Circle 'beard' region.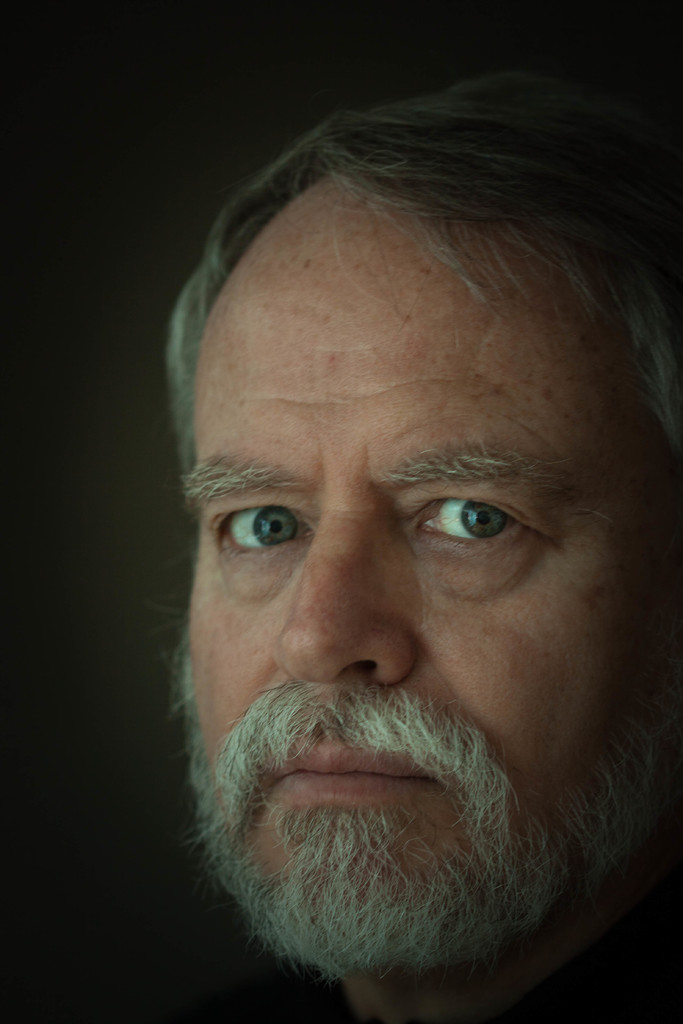
Region: {"left": 165, "top": 664, "right": 652, "bottom": 1001}.
